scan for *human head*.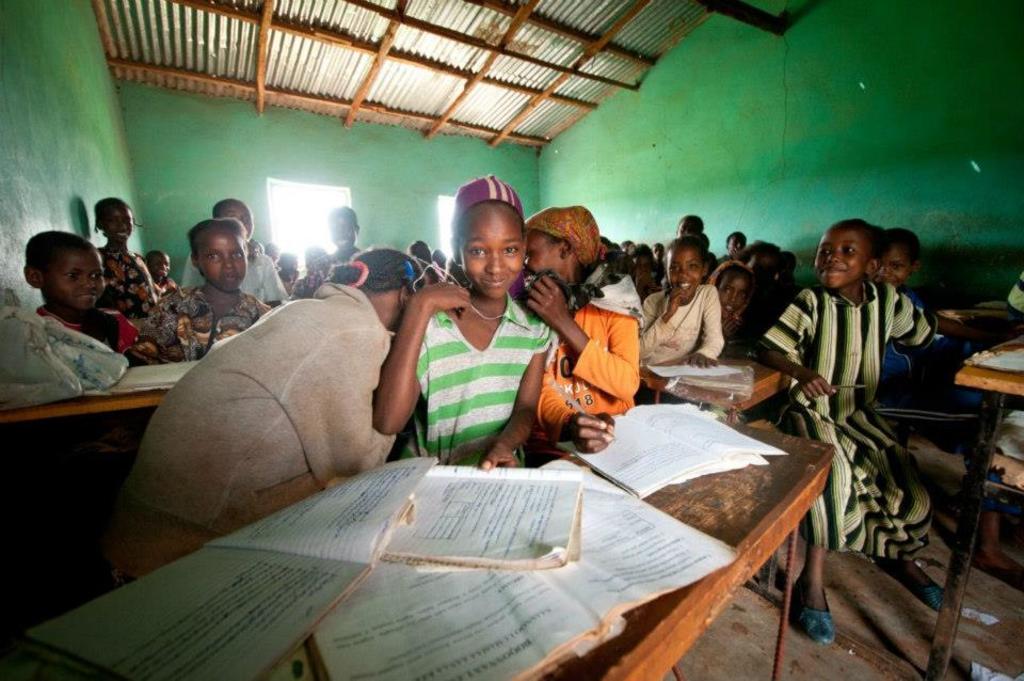
Scan result: (left=726, top=229, right=750, bottom=256).
